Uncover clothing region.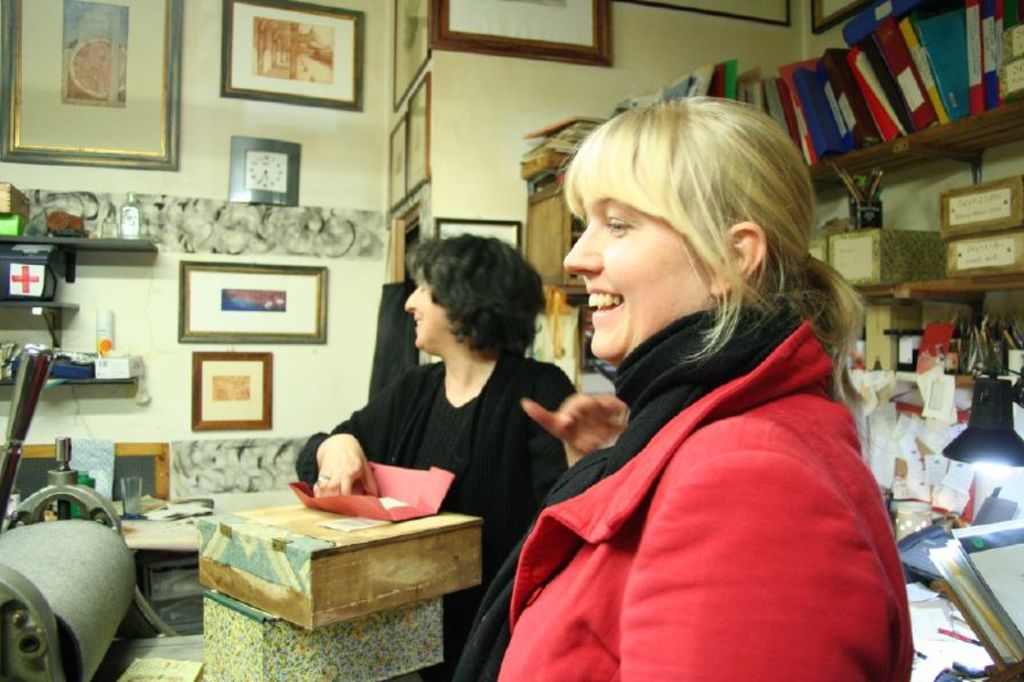
Uncovered: crop(513, 252, 913, 678).
